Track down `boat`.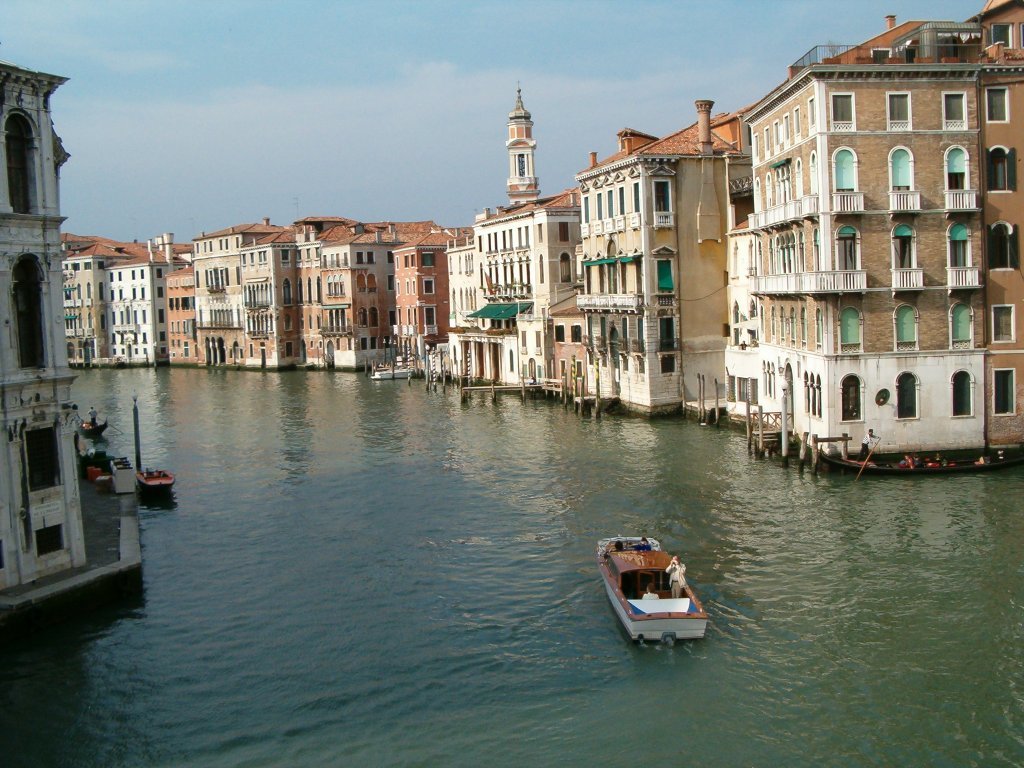
Tracked to rect(367, 367, 417, 381).
